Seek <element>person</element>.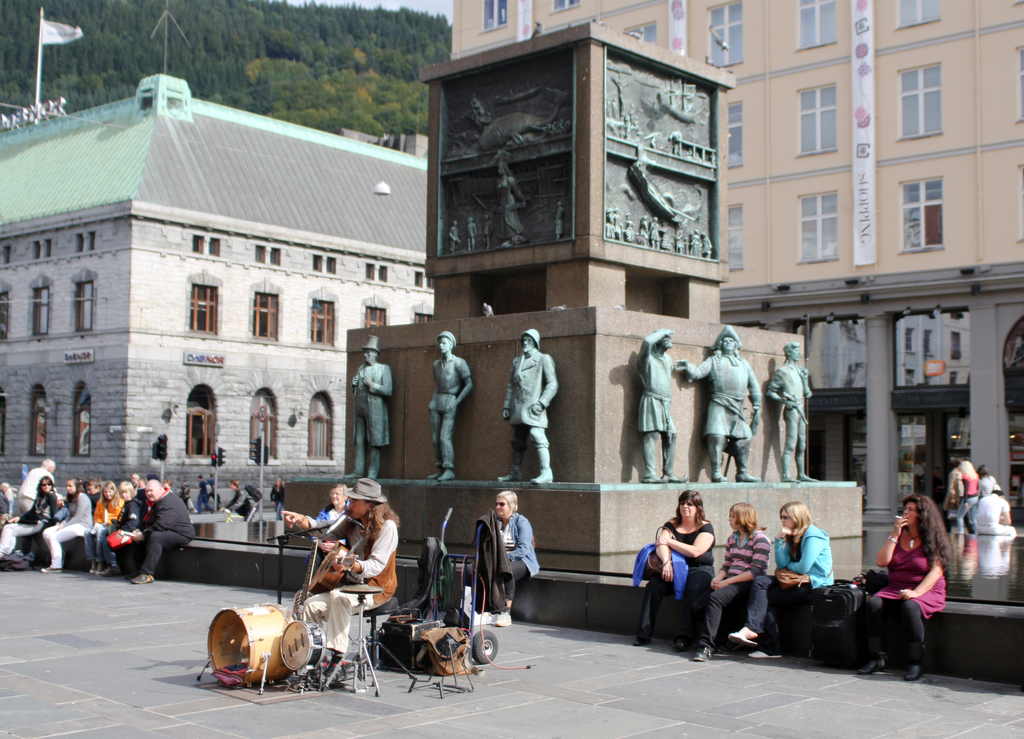
{"left": 111, "top": 476, "right": 137, "bottom": 575}.
